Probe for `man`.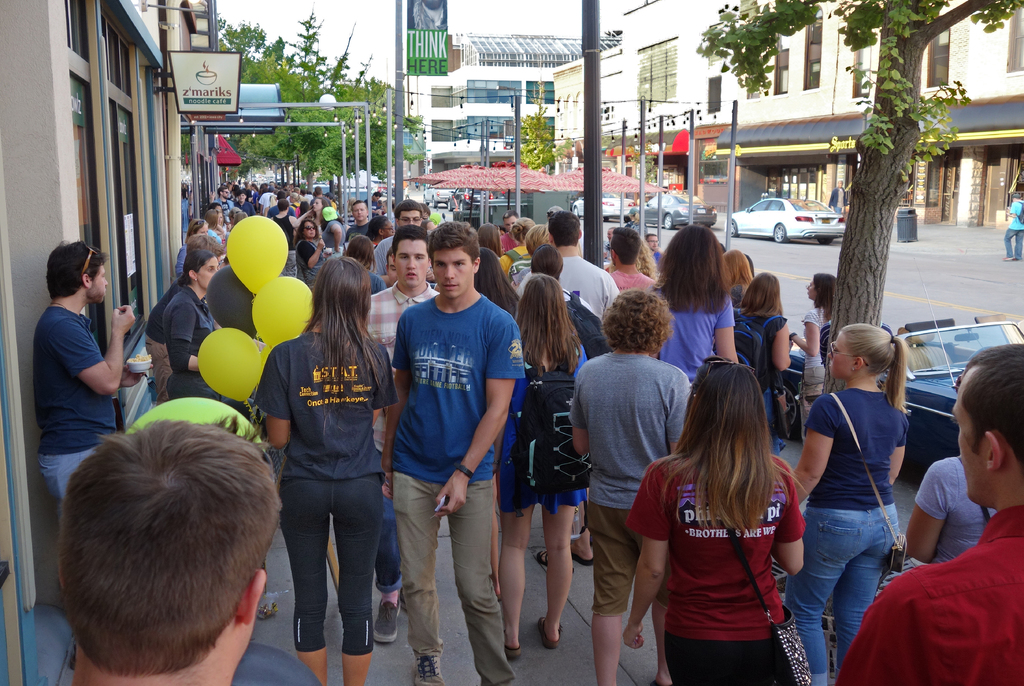
Probe result: [54, 420, 281, 685].
